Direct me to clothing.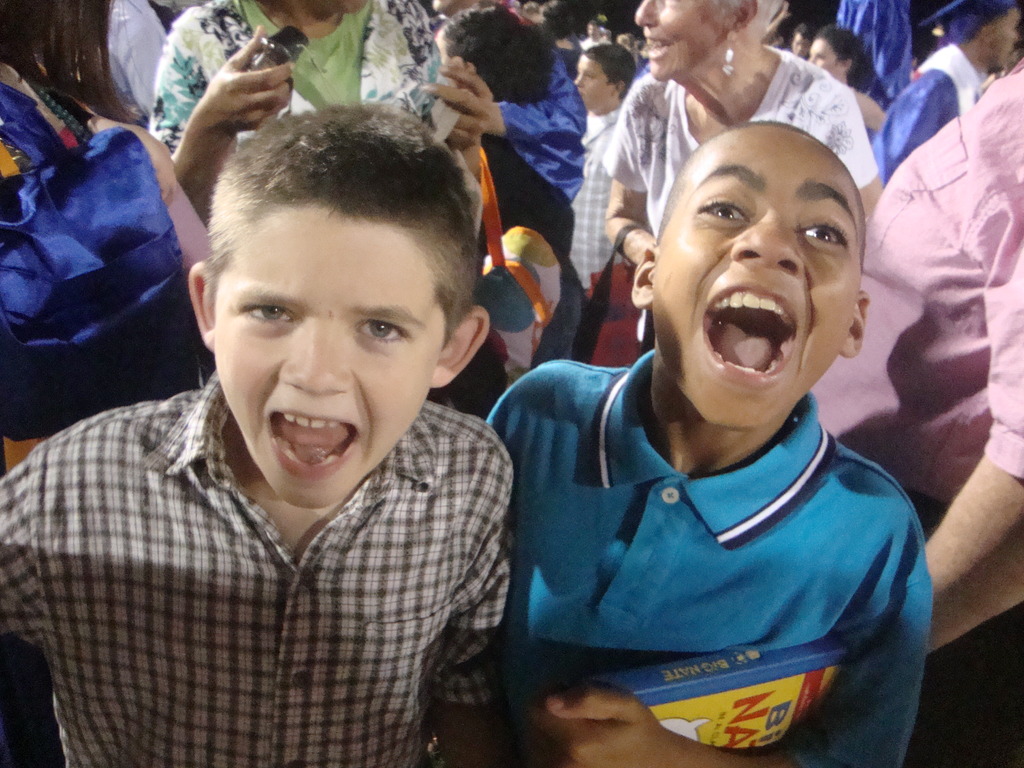
Direction: (x1=430, y1=120, x2=584, y2=420).
